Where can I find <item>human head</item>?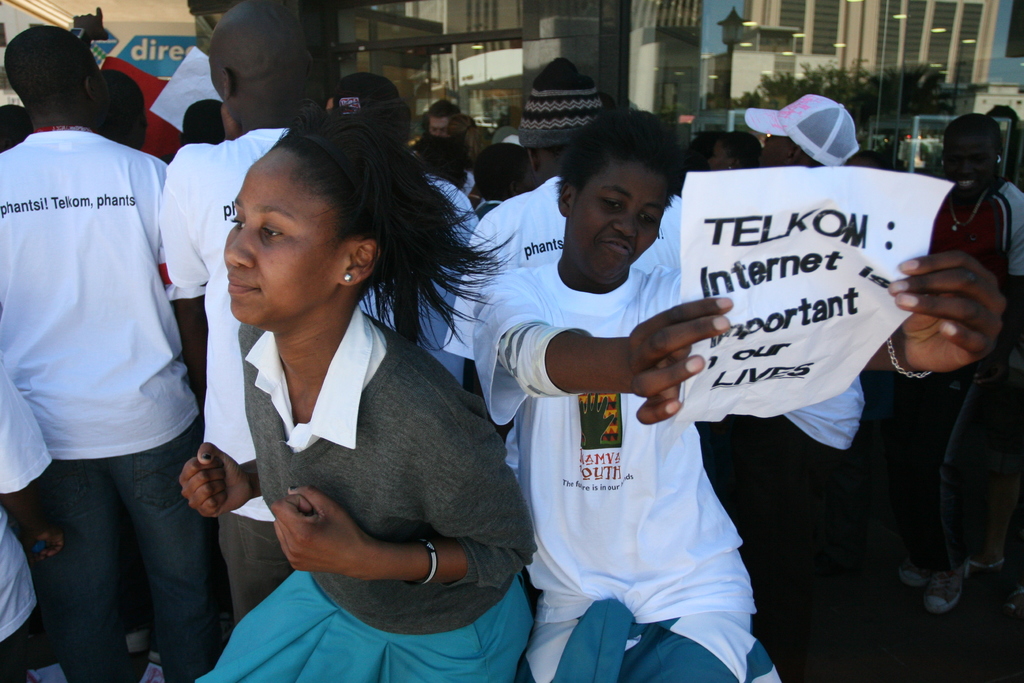
You can find it at x1=458 y1=126 x2=488 y2=167.
